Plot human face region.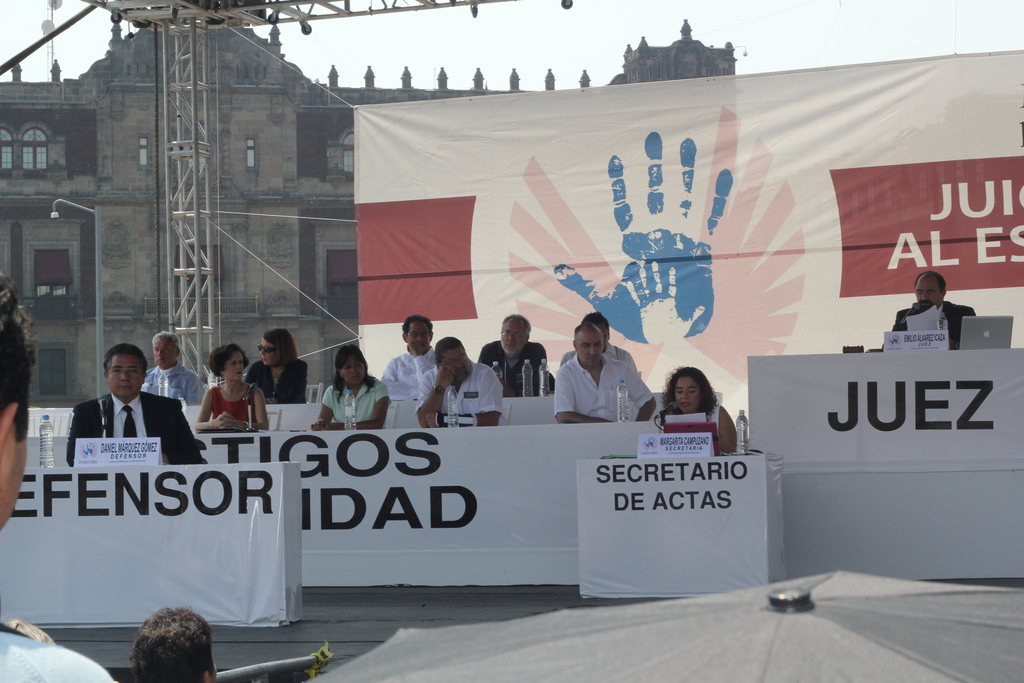
Plotted at {"x1": 223, "y1": 354, "x2": 243, "y2": 381}.
